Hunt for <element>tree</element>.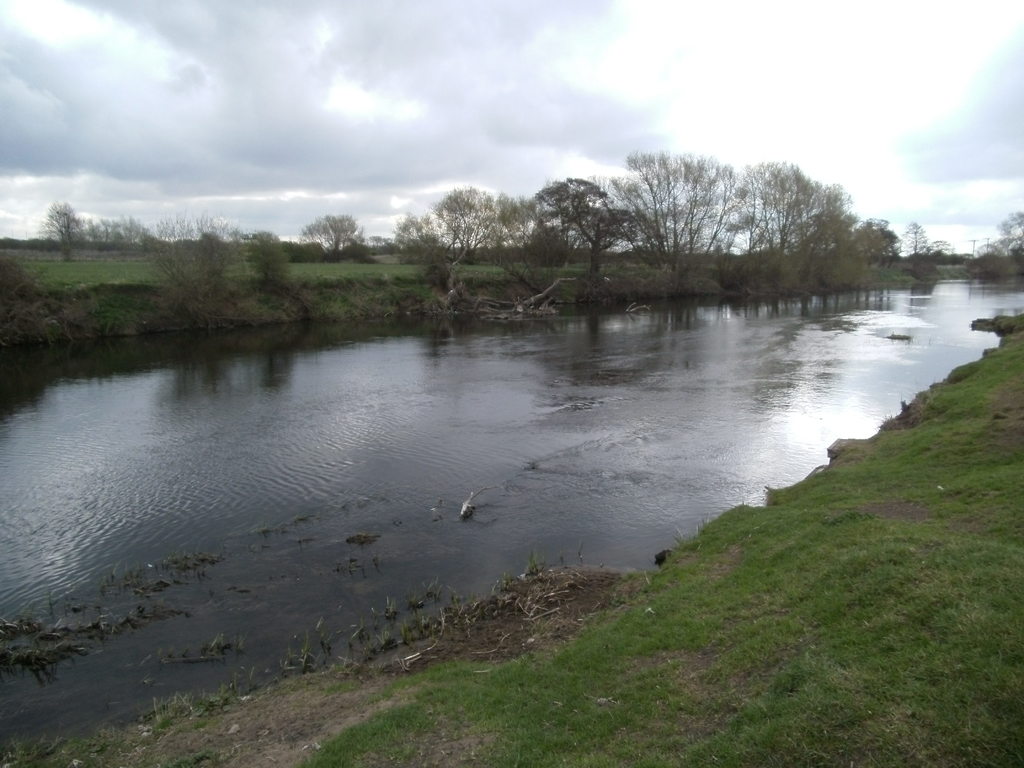
Hunted down at box(33, 193, 89, 264).
